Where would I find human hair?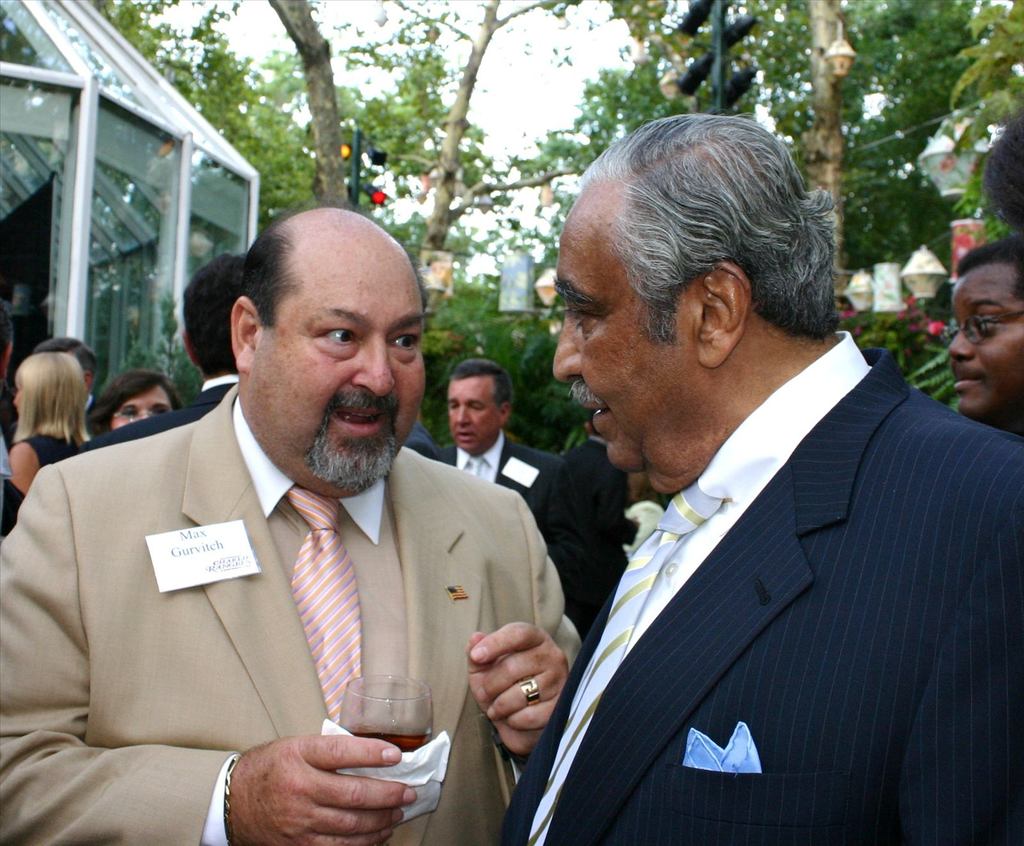
At (x1=186, y1=251, x2=238, y2=376).
